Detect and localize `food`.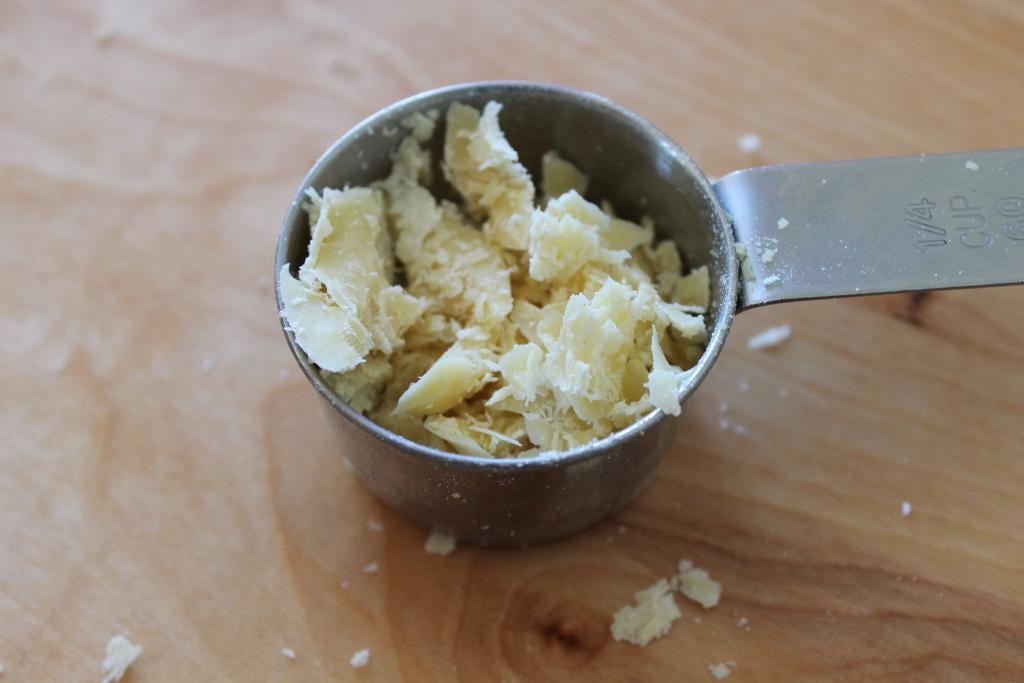
Localized at 609,558,727,649.
